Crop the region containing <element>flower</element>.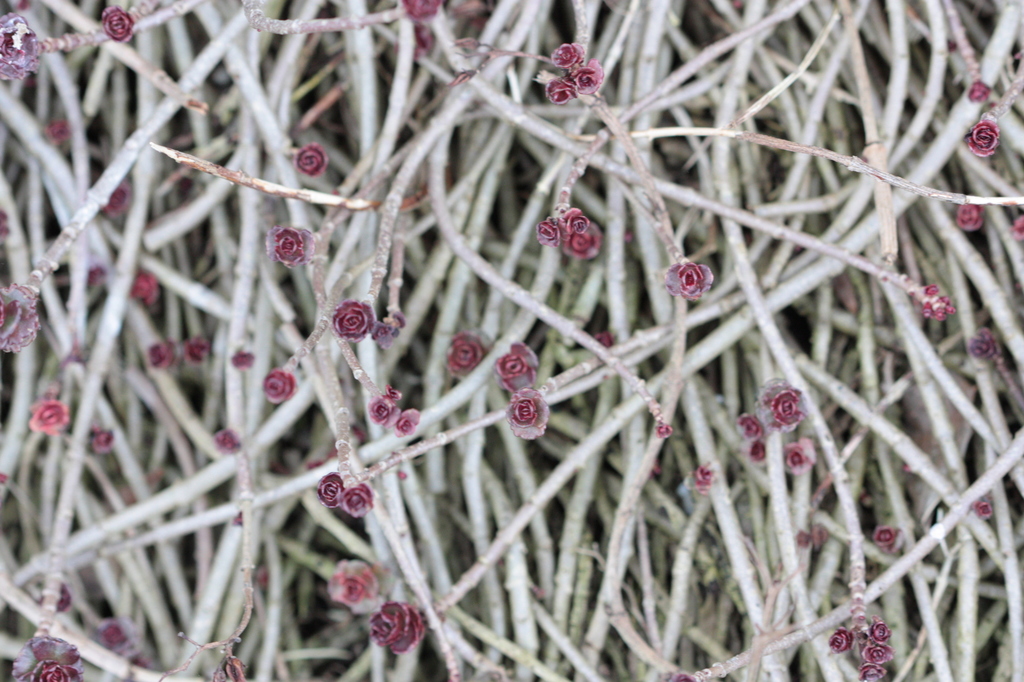
Crop region: {"left": 871, "top": 520, "right": 892, "bottom": 548}.
